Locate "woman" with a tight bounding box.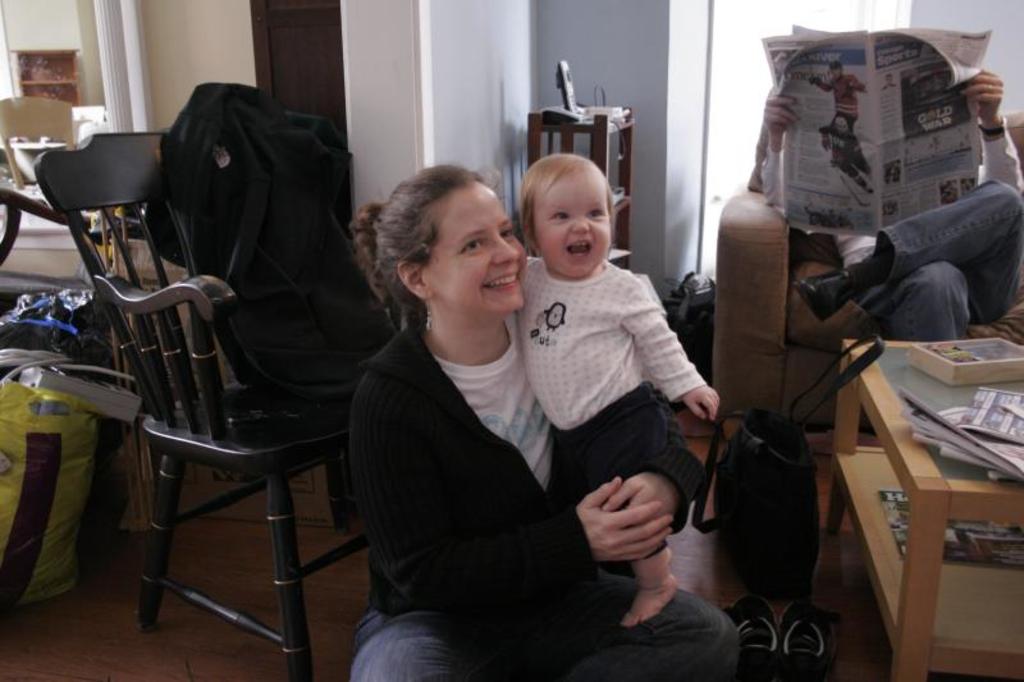
361 124 727 676.
